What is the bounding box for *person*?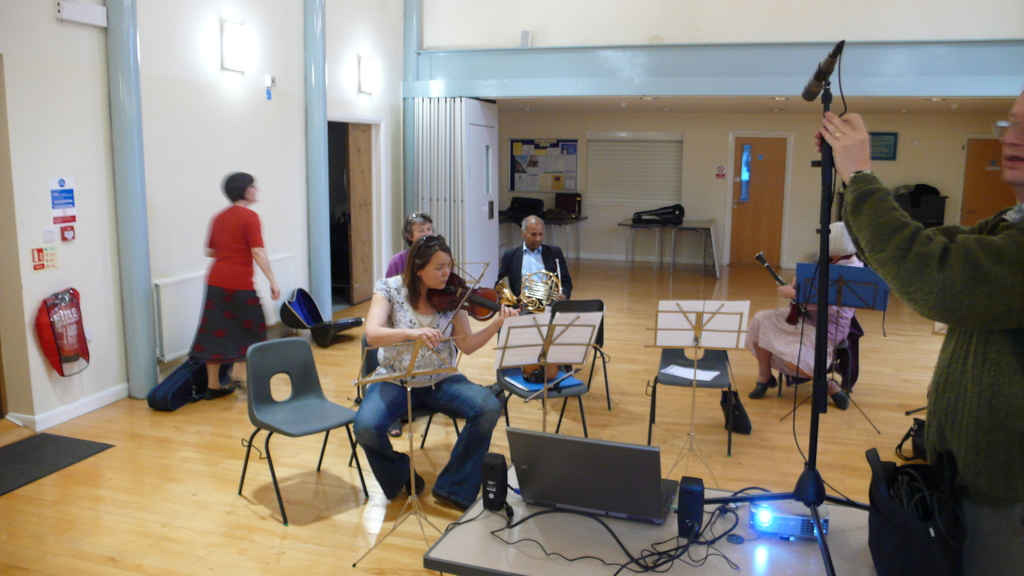
356 239 525 510.
